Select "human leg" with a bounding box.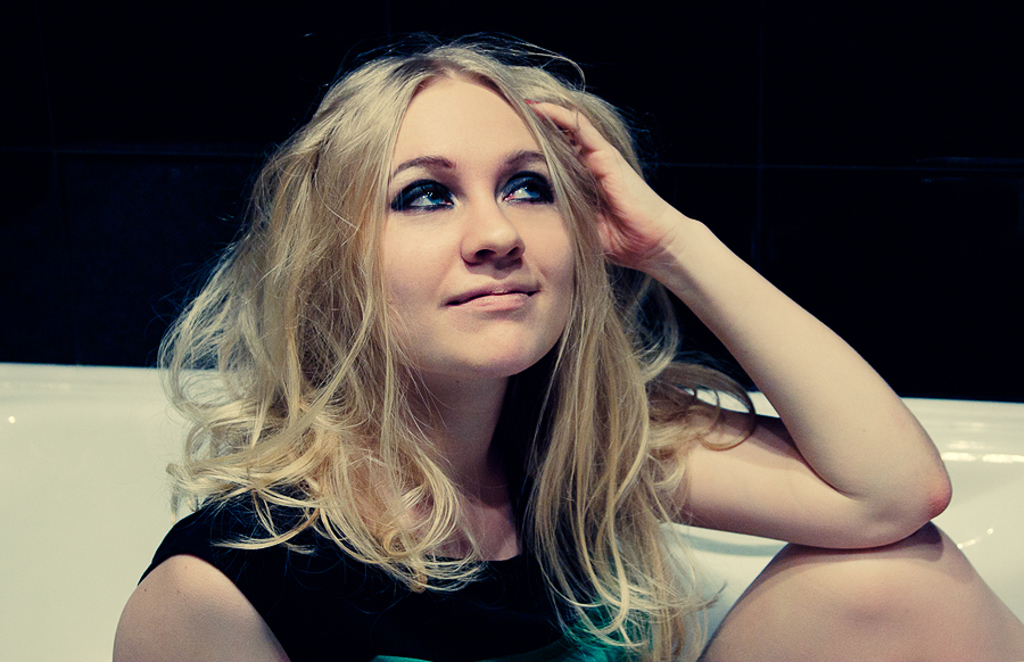
[x1=700, y1=522, x2=1021, y2=661].
